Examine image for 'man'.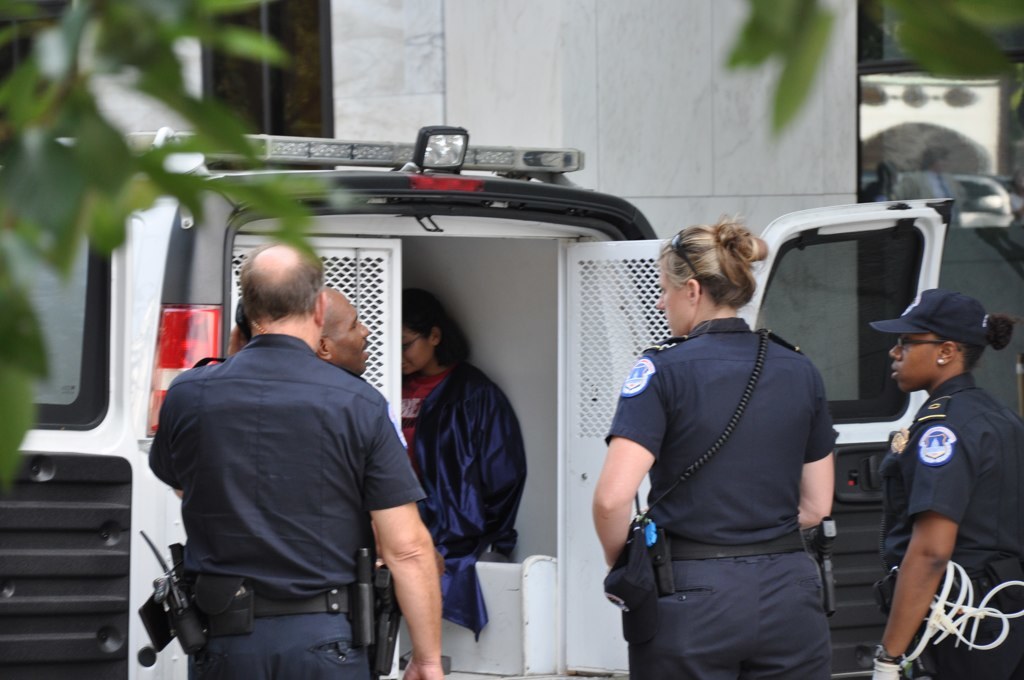
Examination result: <box>309,281,376,671</box>.
